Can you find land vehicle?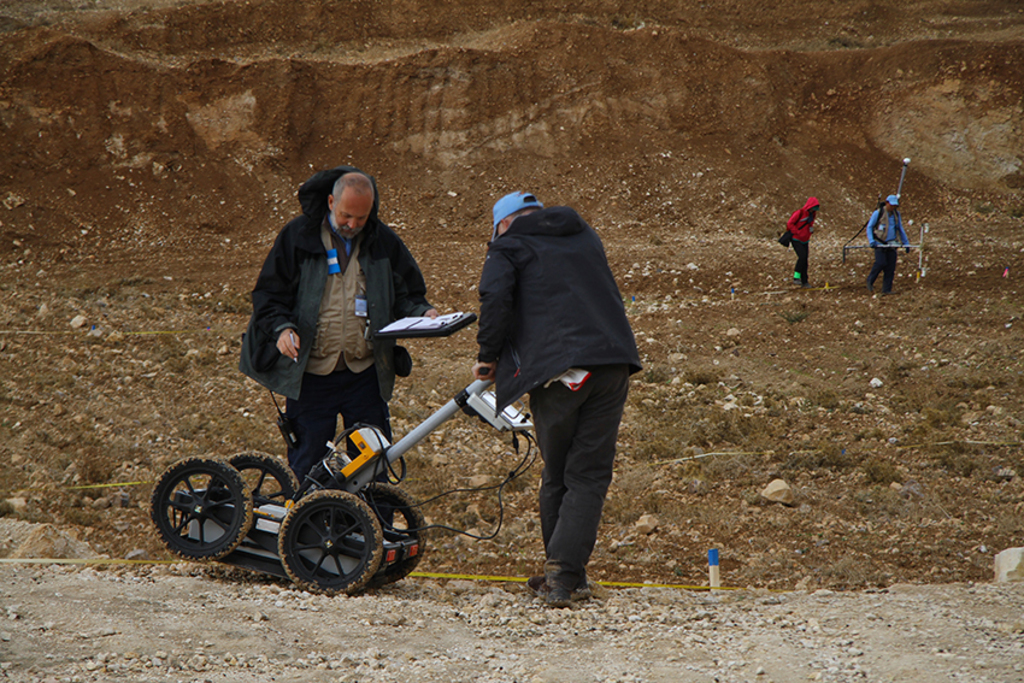
Yes, bounding box: x1=154, y1=376, x2=437, y2=597.
